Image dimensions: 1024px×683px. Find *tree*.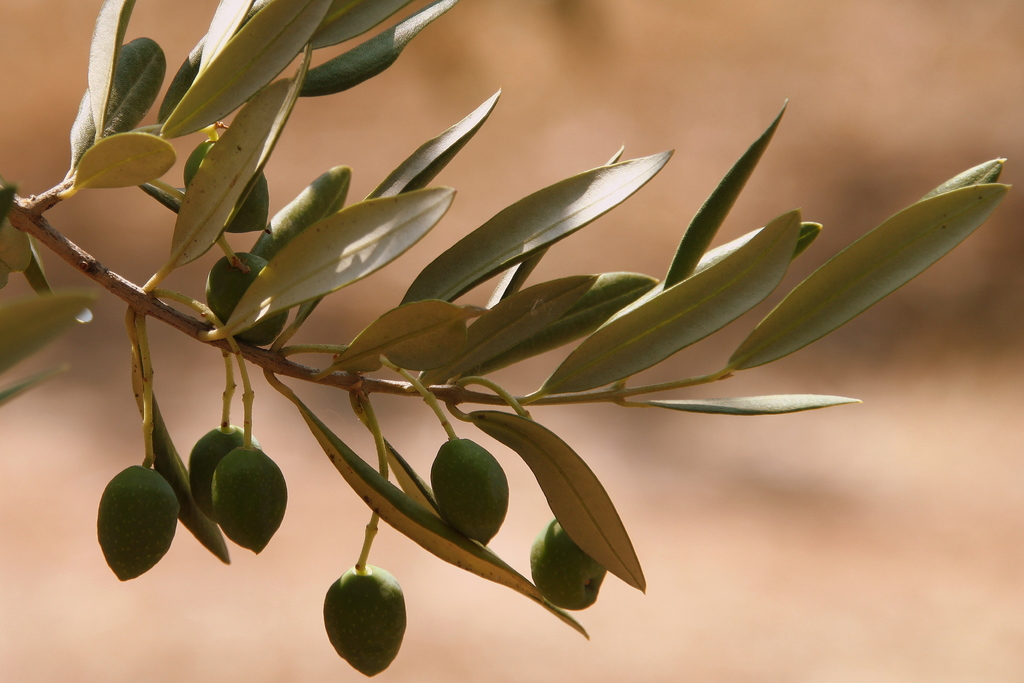
Rect(19, 0, 896, 679).
